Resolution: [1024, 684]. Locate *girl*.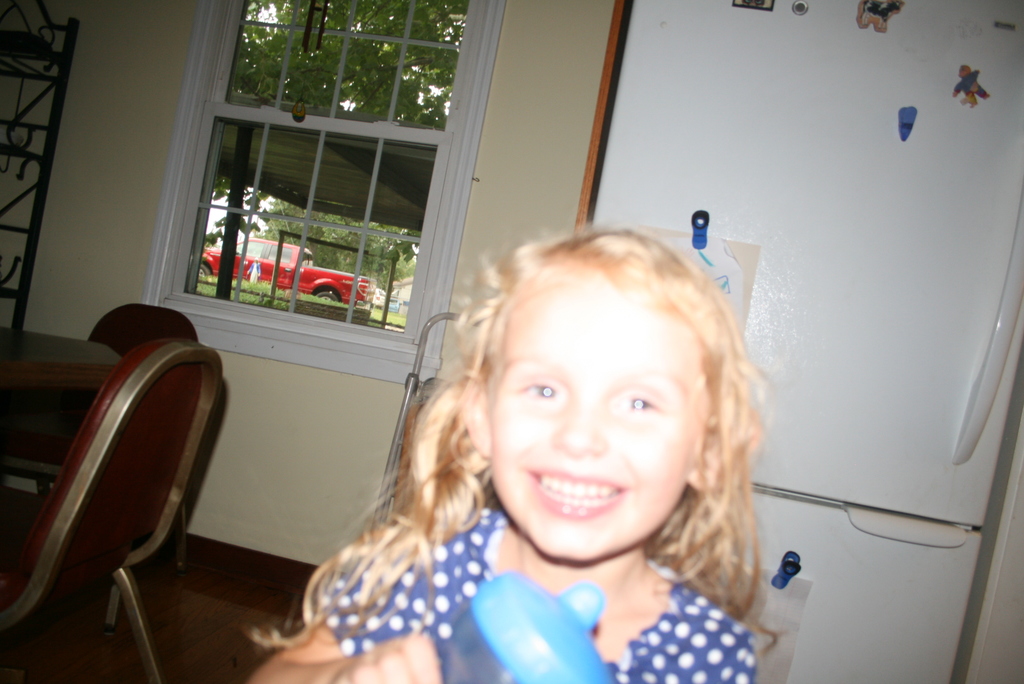
crop(245, 226, 779, 683).
